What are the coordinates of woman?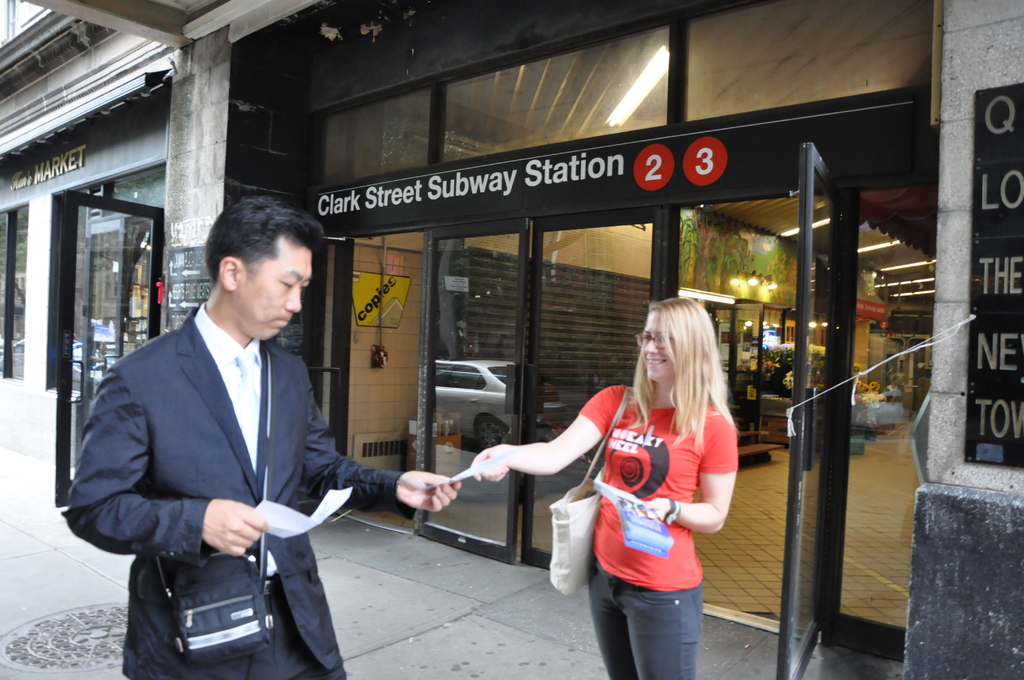
472/295/738/679.
